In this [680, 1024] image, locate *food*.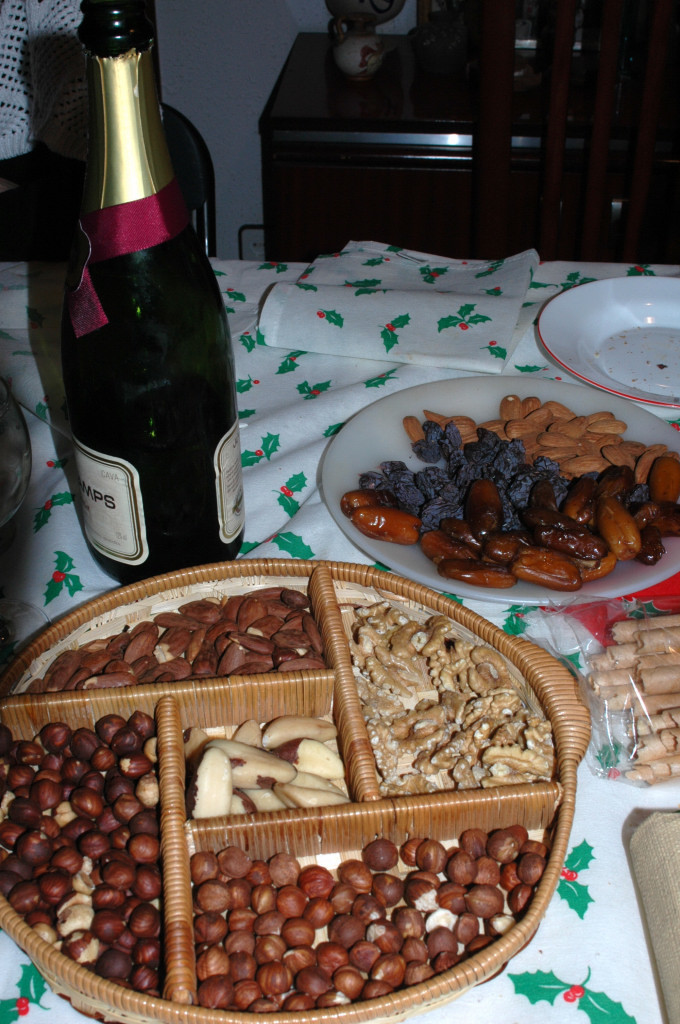
Bounding box: <region>0, 710, 162, 1001</region>.
